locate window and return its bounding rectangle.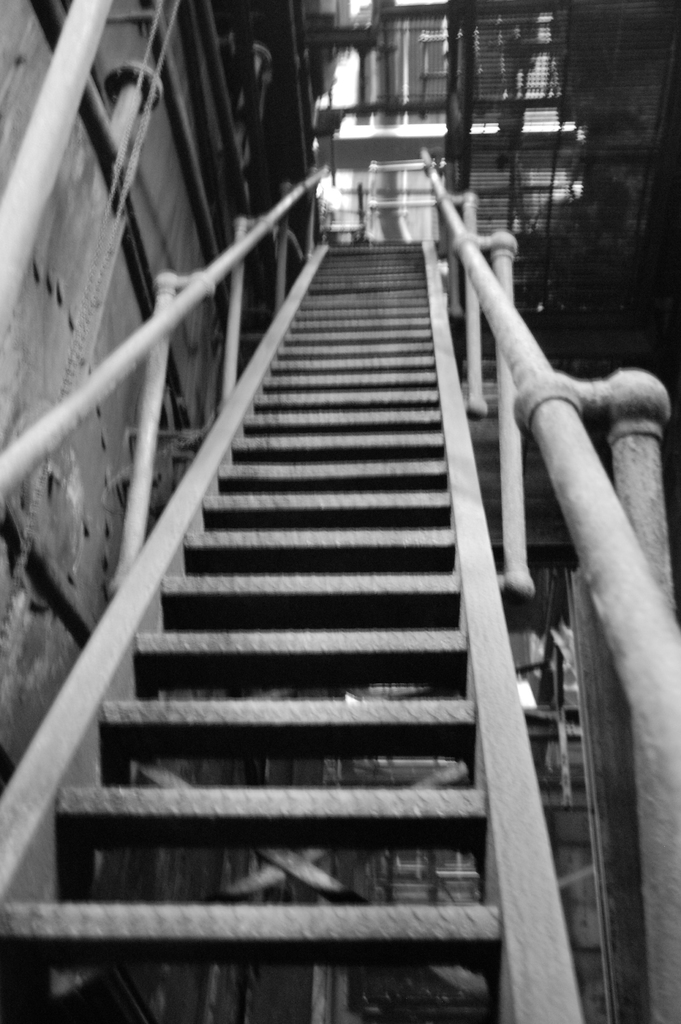
<bbox>357, 13, 543, 131</bbox>.
